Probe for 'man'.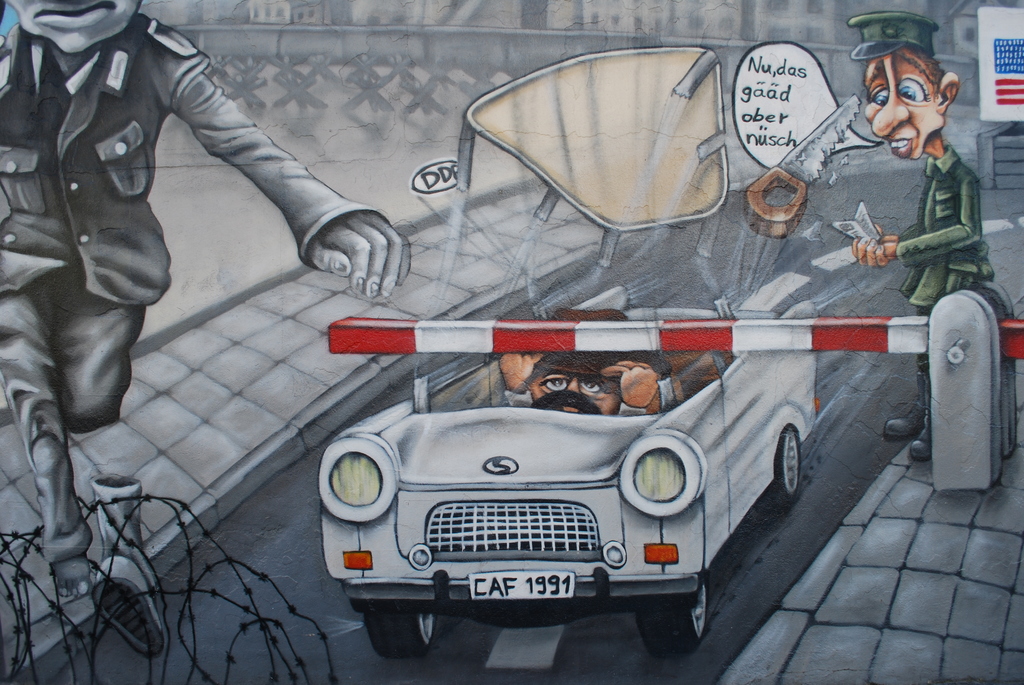
Probe result: pyautogui.locateOnScreen(494, 350, 664, 412).
